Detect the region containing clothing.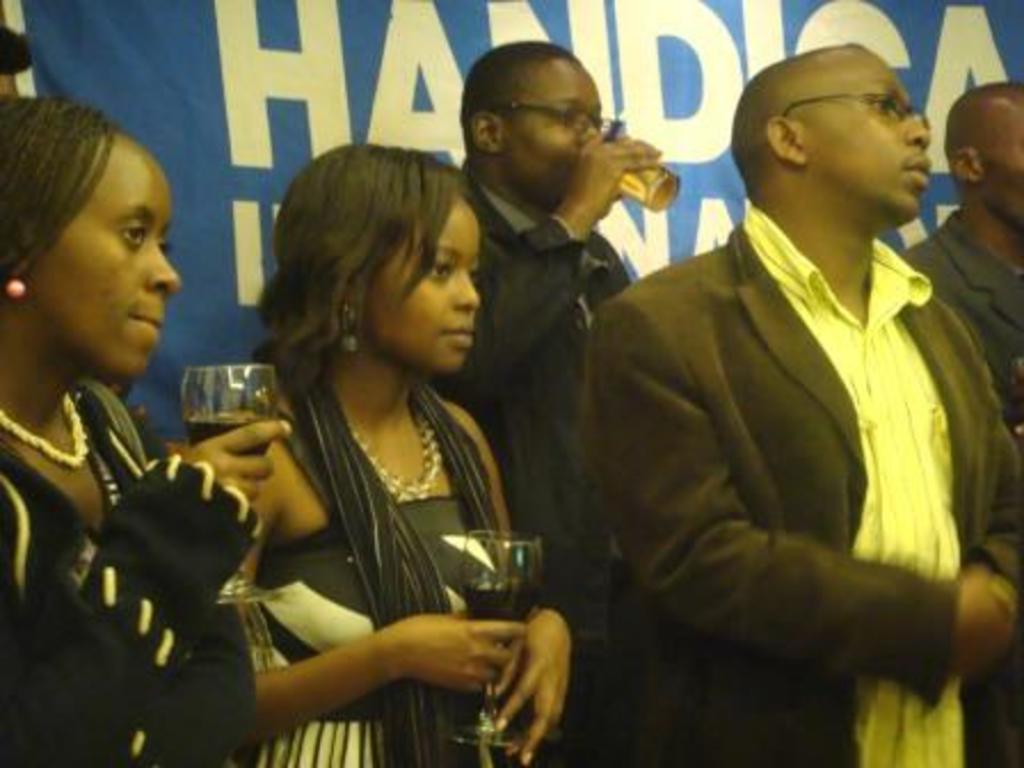
<bbox>430, 185, 645, 619</bbox>.
